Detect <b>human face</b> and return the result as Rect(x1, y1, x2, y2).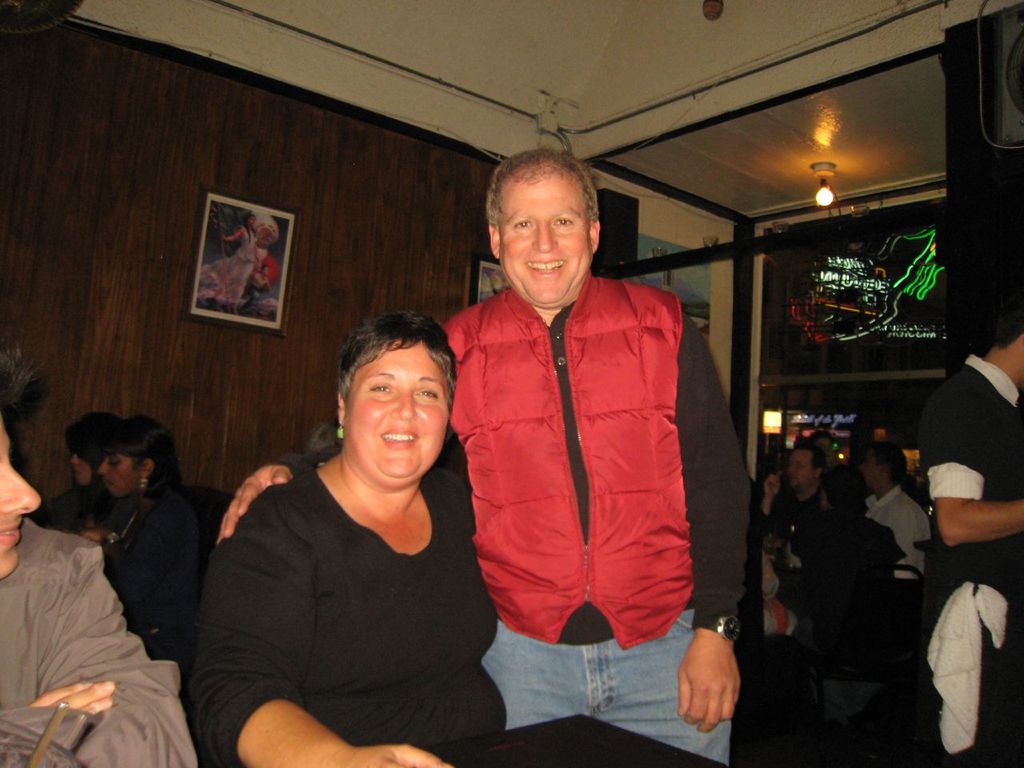
Rect(262, 266, 270, 277).
